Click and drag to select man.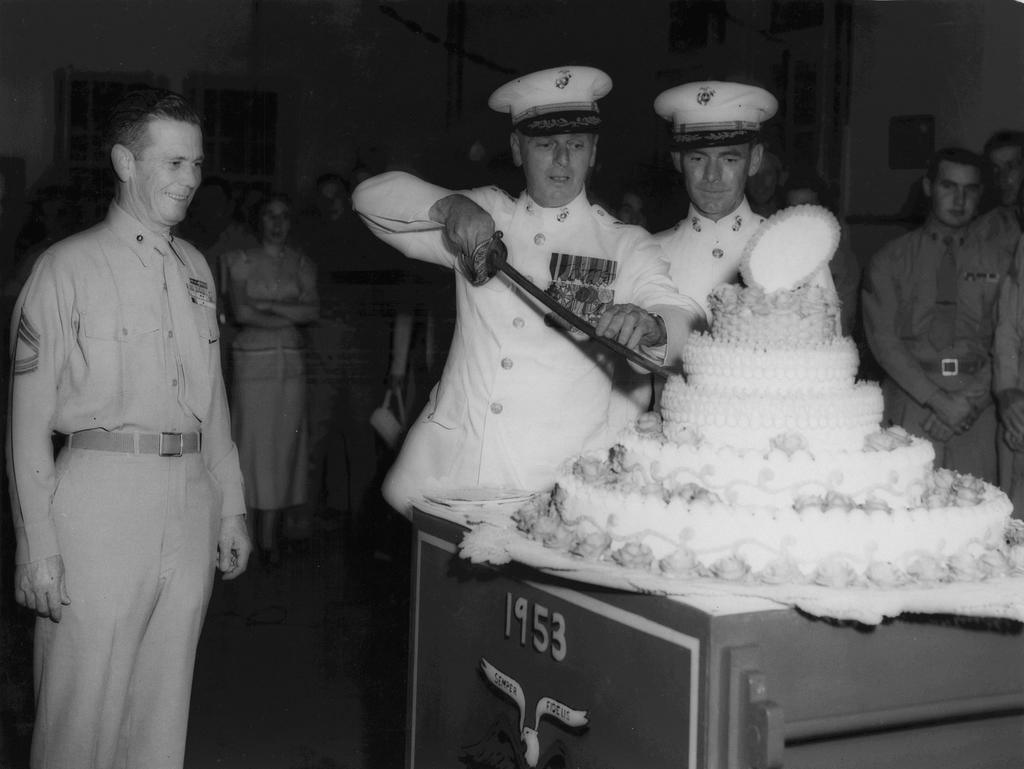
Selection: box(858, 151, 1010, 494).
